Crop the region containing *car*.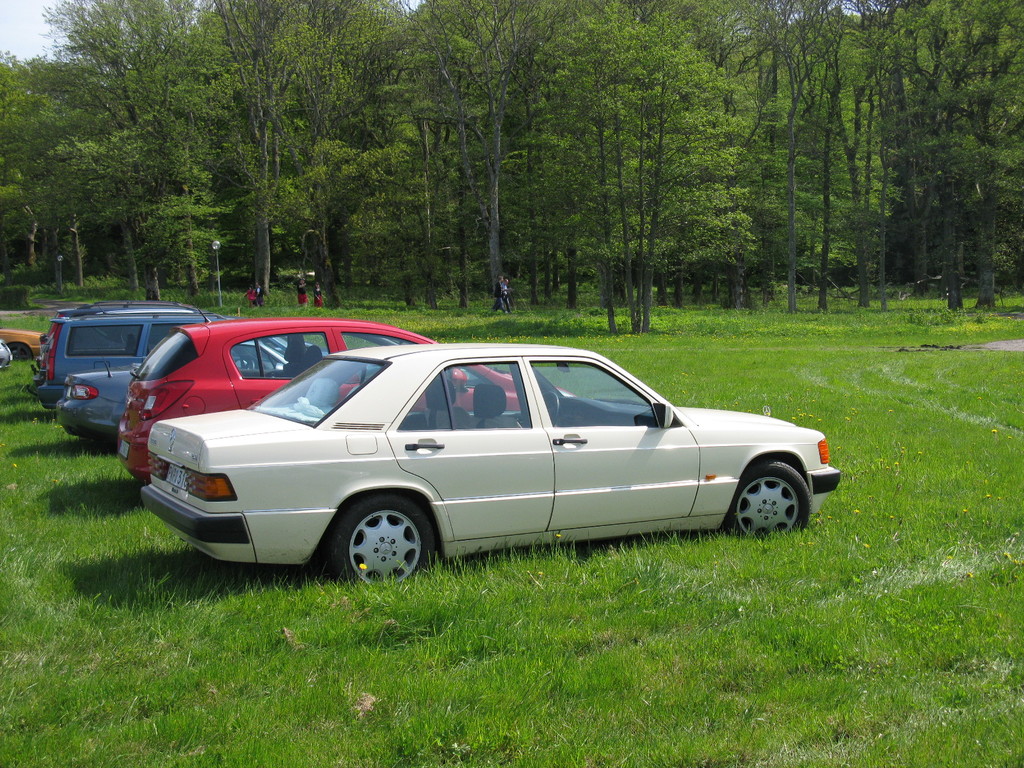
Crop region: region(113, 316, 570, 491).
